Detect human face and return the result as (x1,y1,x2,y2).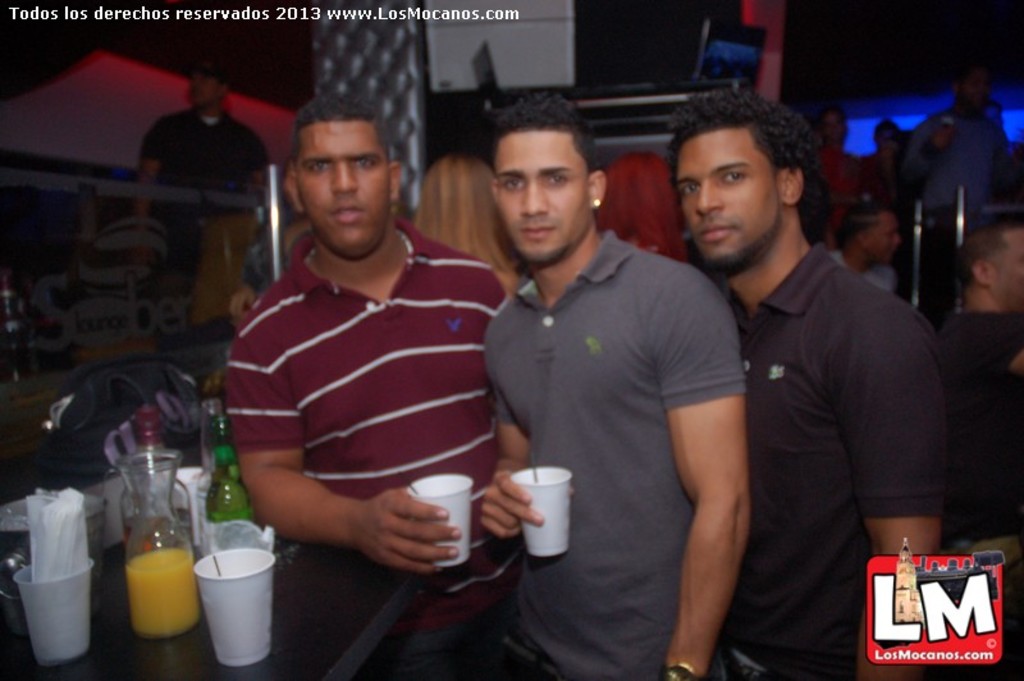
(673,137,773,266).
